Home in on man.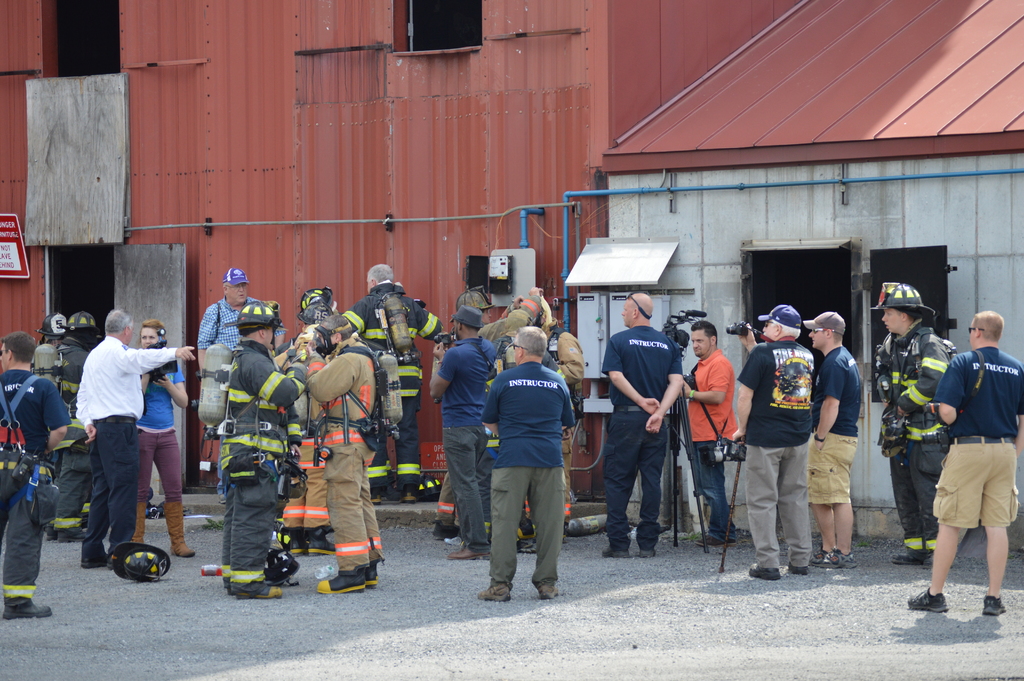
Homed in at 903:308:1023:619.
